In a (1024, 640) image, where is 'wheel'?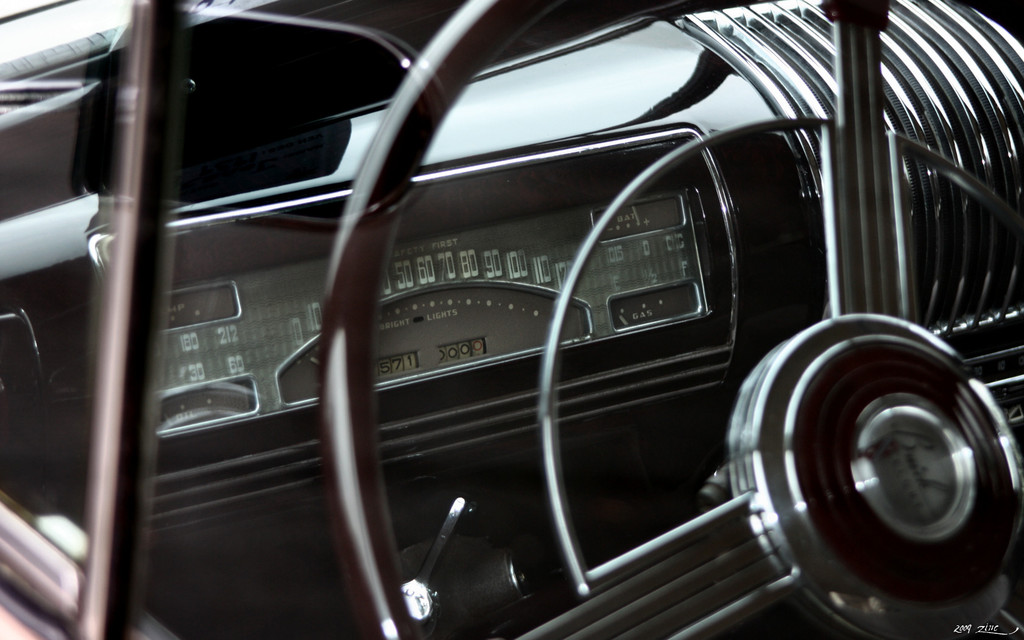
(left=303, top=0, right=1023, bottom=639).
